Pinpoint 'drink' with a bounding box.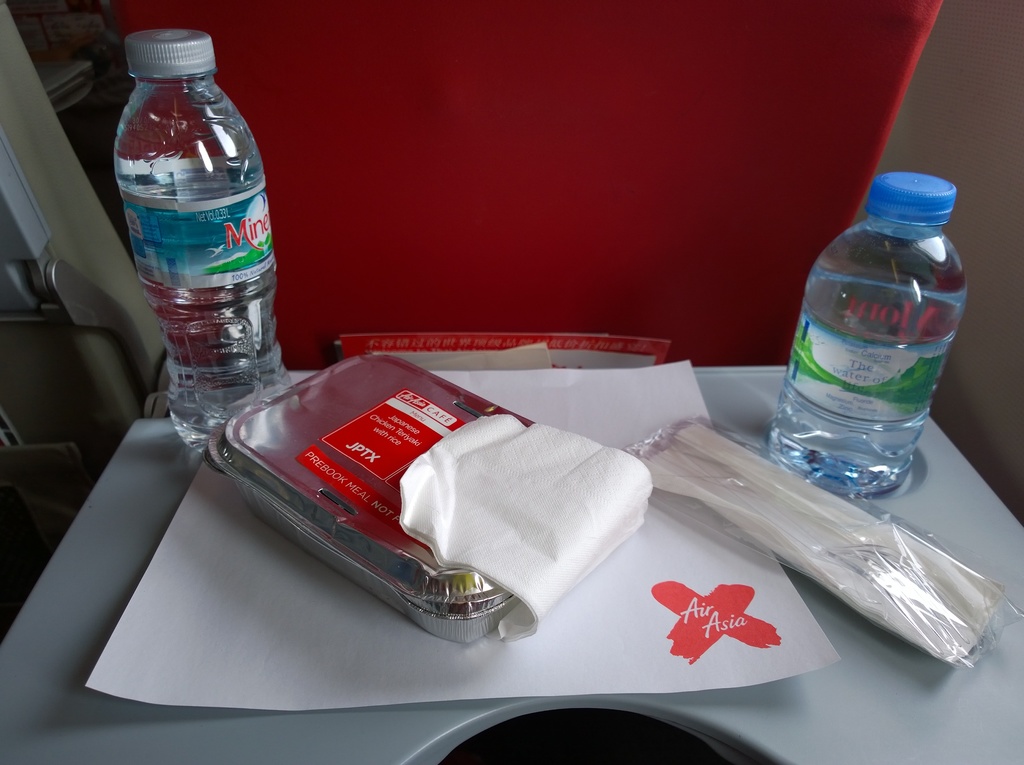
(120, 32, 273, 449).
